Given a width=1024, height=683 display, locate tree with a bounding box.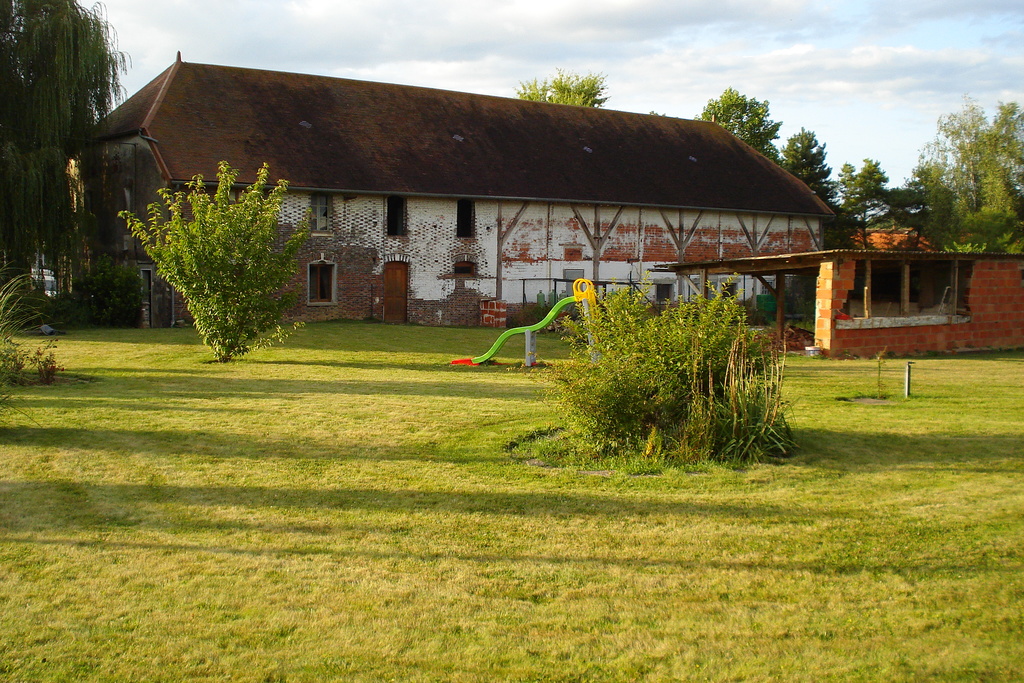
Located: 643, 84, 787, 163.
